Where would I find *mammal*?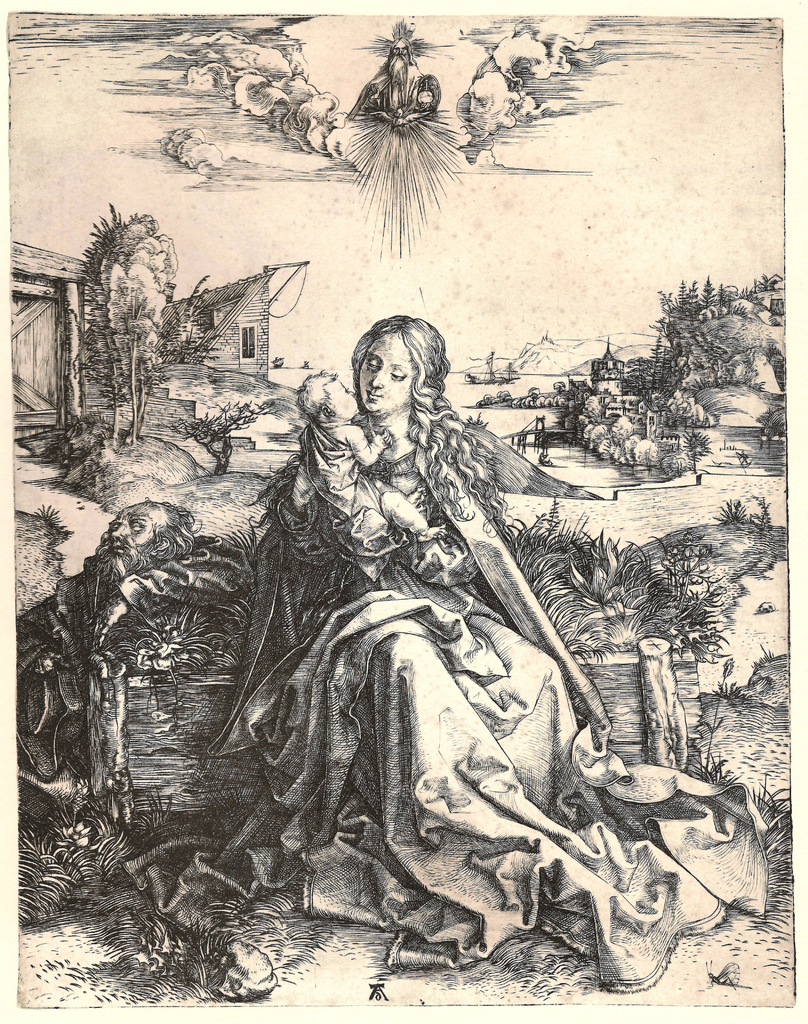
At 297 364 447 554.
